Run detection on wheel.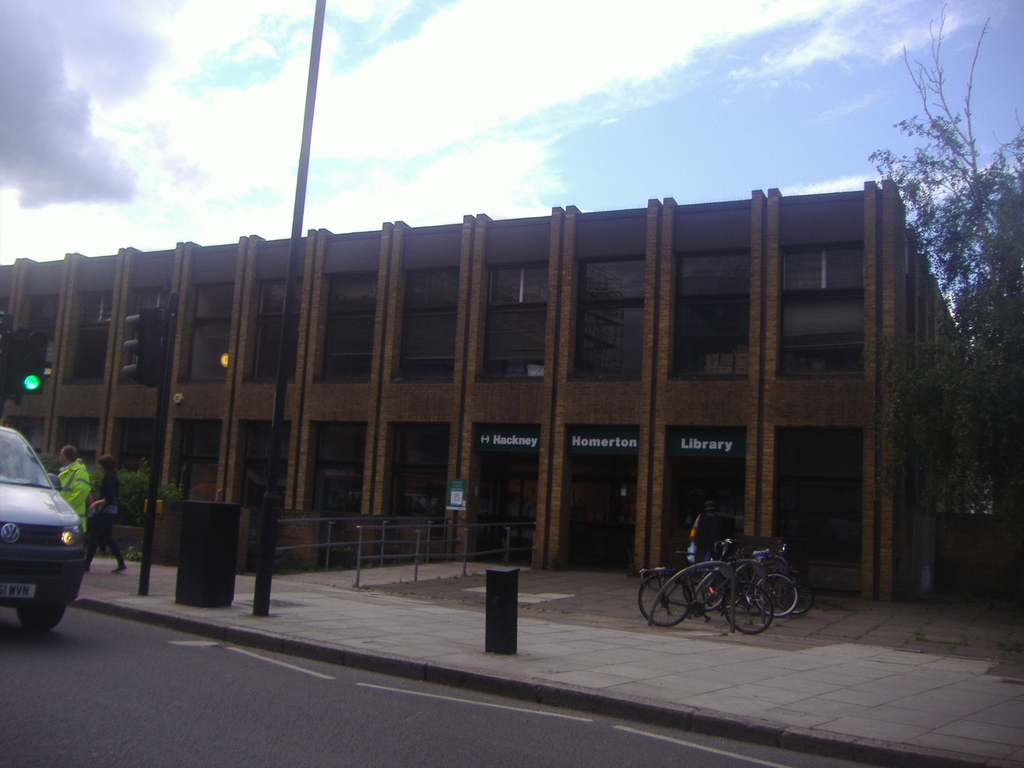
Result: <box>684,566,722,611</box>.
